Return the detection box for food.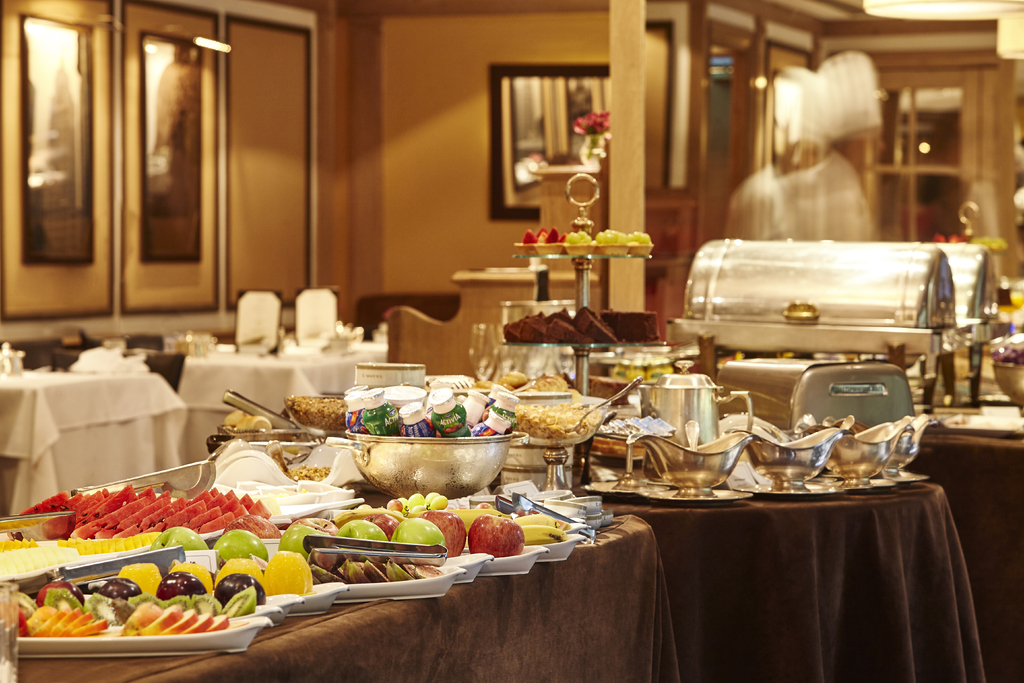
l=521, t=520, r=566, b=547.
